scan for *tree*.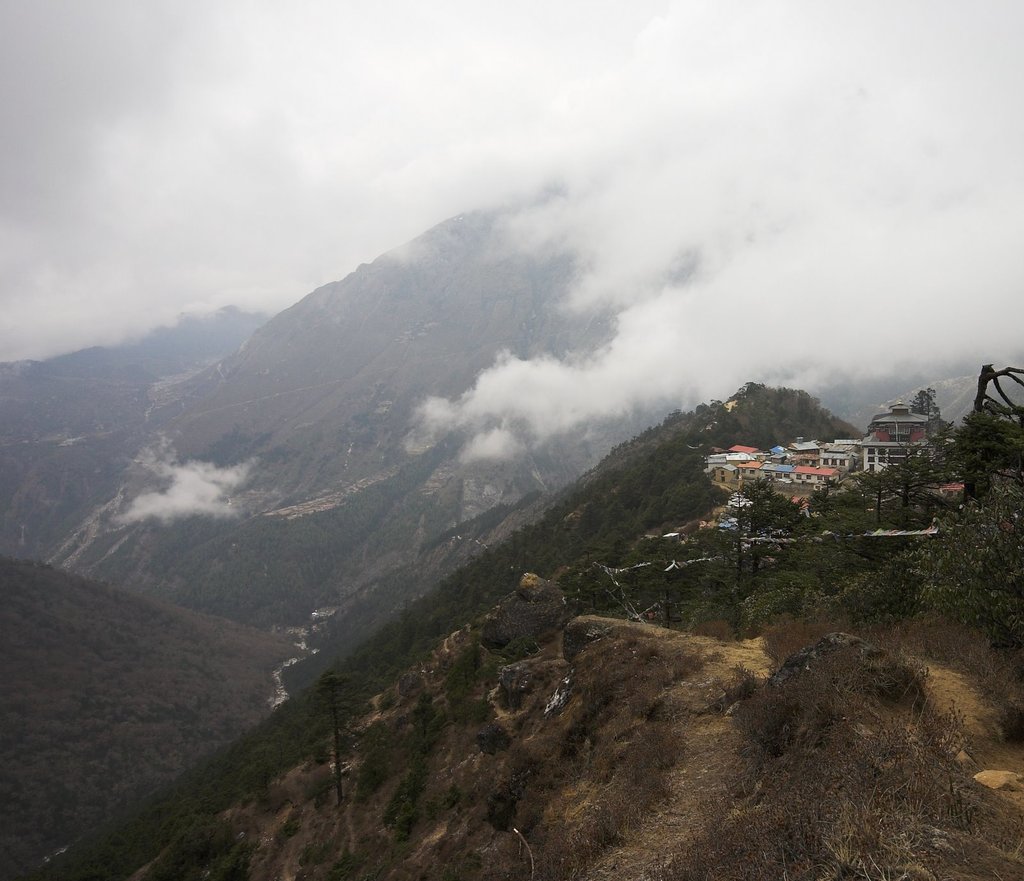
Scan result: pyautogui.locateOnScreen(908, 390, 936, 434).
